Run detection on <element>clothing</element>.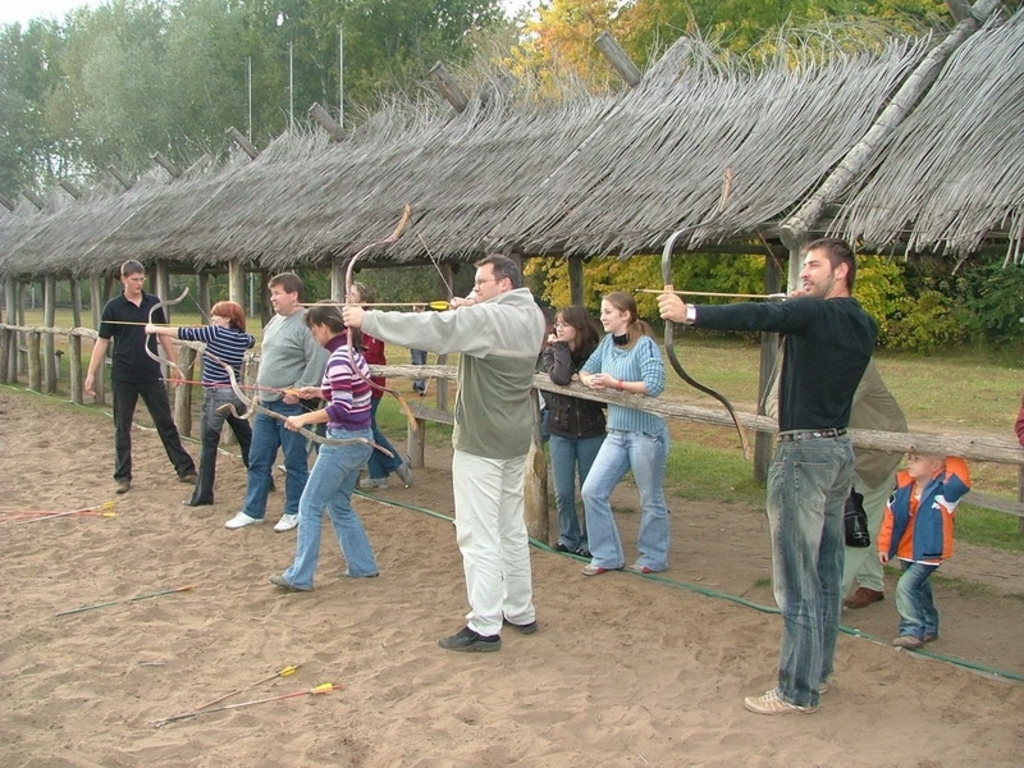
Result: box=[582, 332, 673, 575].
